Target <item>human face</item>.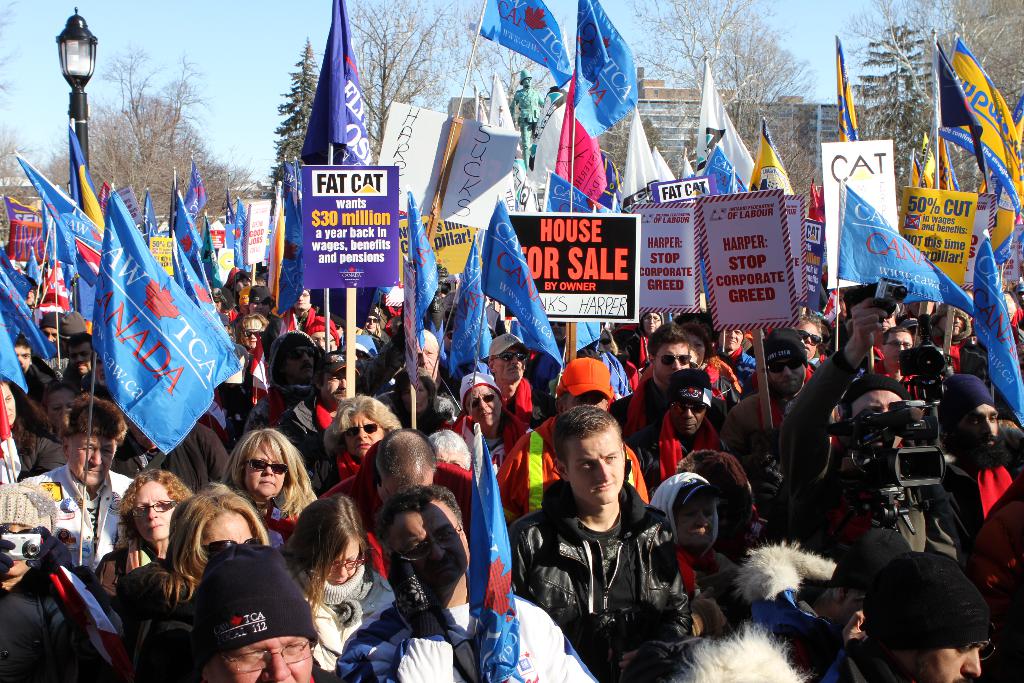
Target region: [x1=564, y1=391, x2=609, y2=411].
